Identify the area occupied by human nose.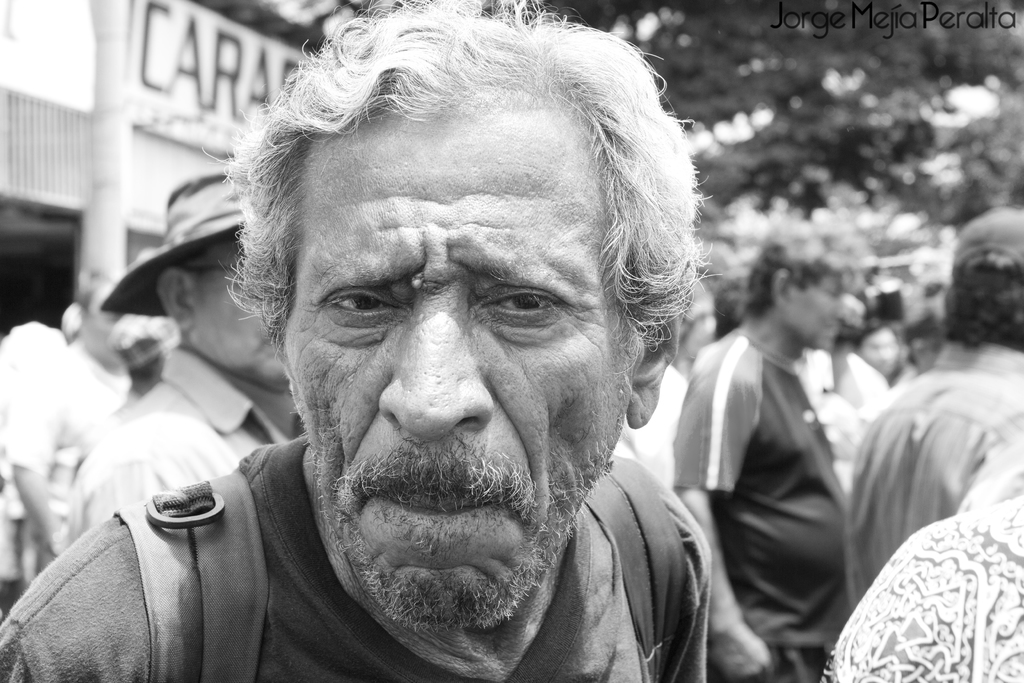
Area: [left=376, top=286, right=495, bottom=444].
